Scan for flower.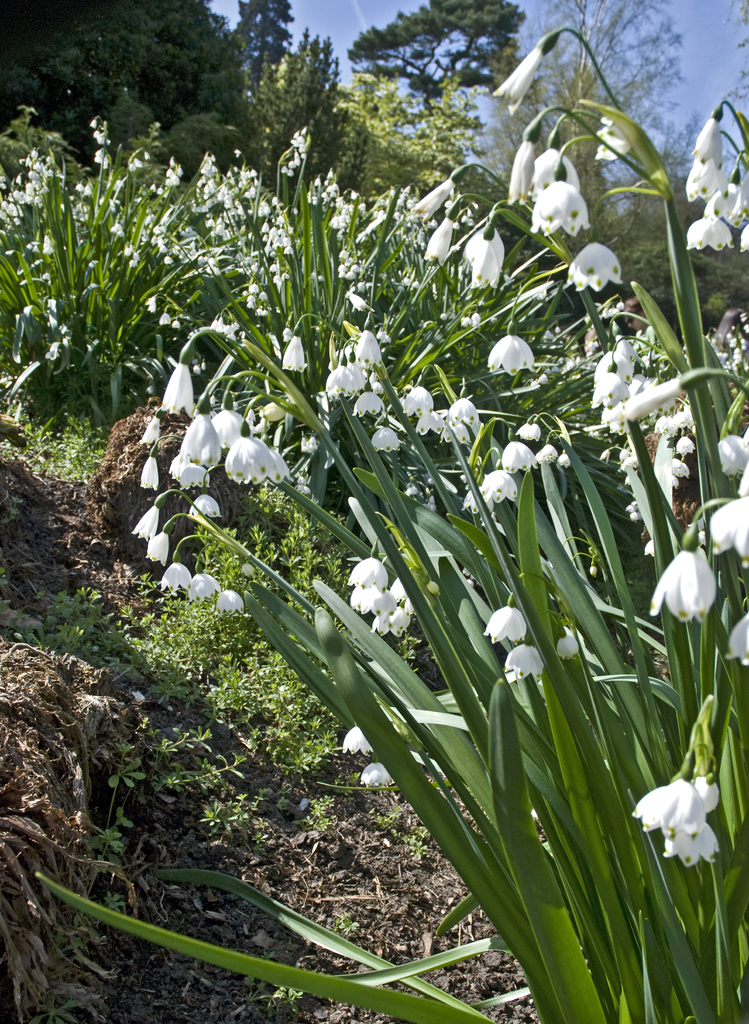
Scan result: <region>500, 644, 547, 681</region>.
